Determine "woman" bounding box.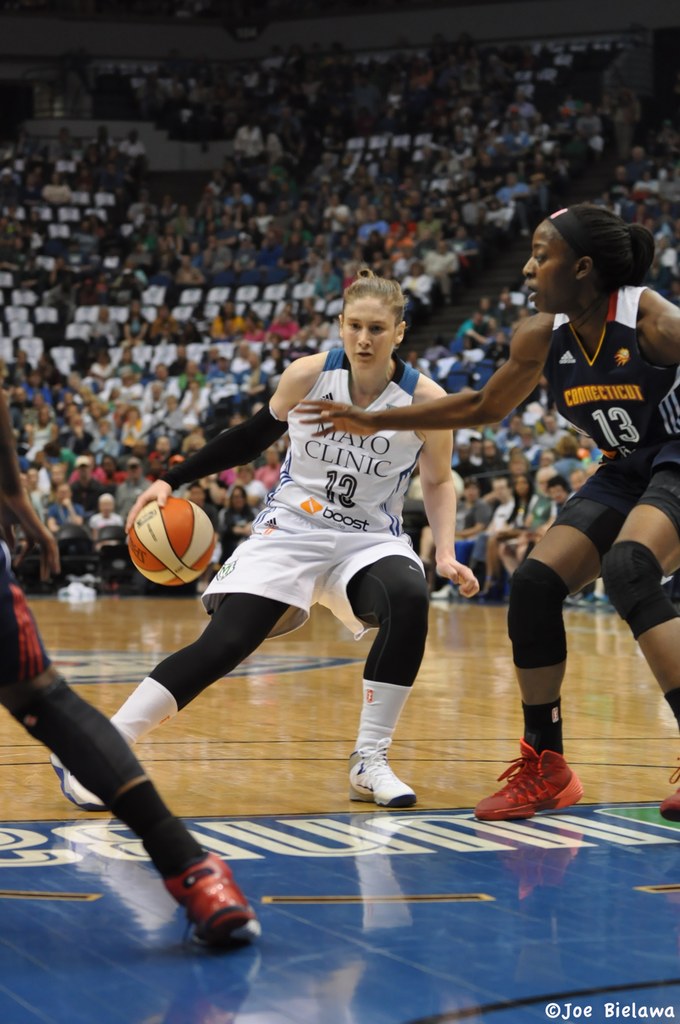
Determined: bbox=(0, 381, 269, 960).
